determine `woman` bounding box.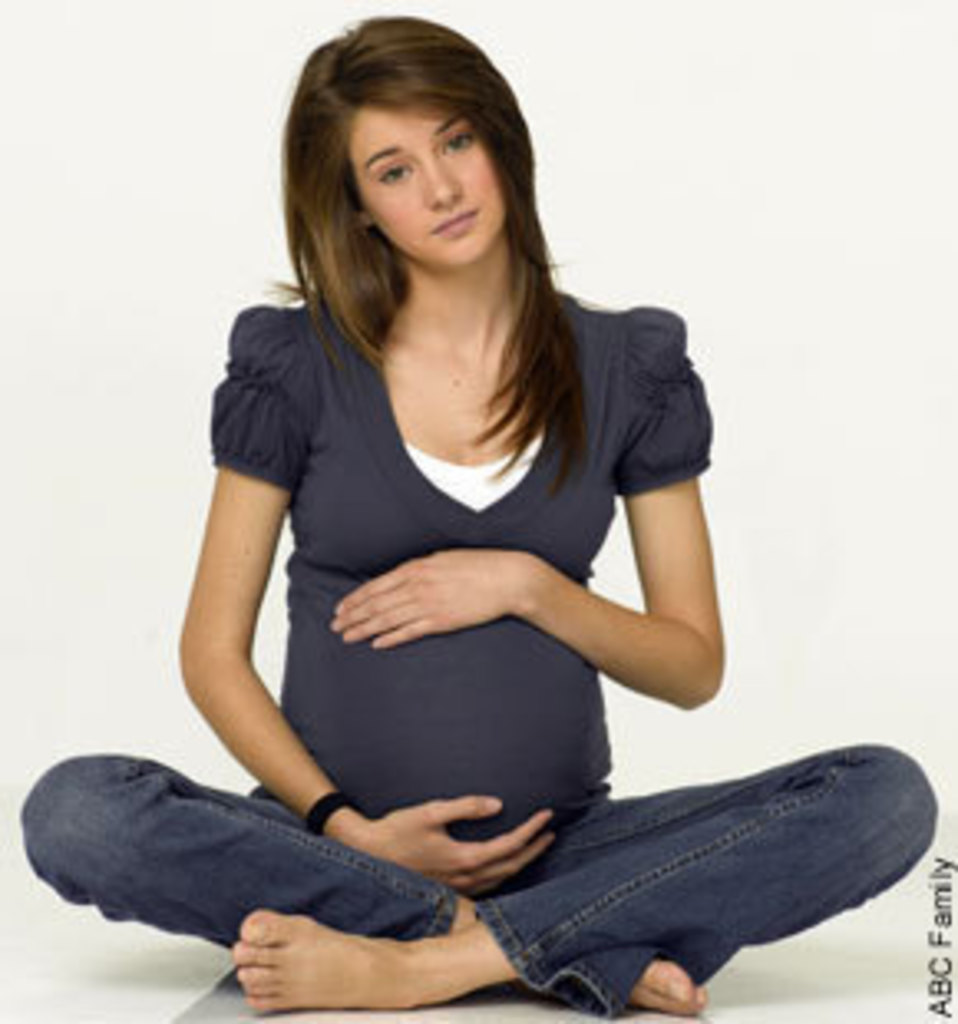
Determined: (left=106, top=43, right=813, bottom=1021).
